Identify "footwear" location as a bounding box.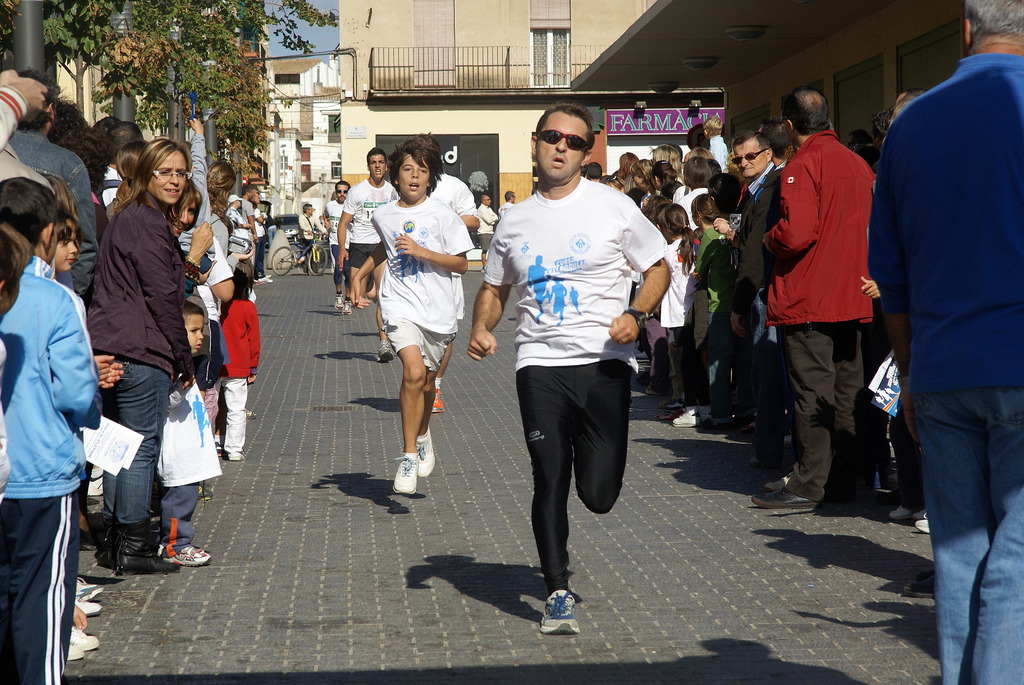
<region>344, 300, 351, 316</region>.
